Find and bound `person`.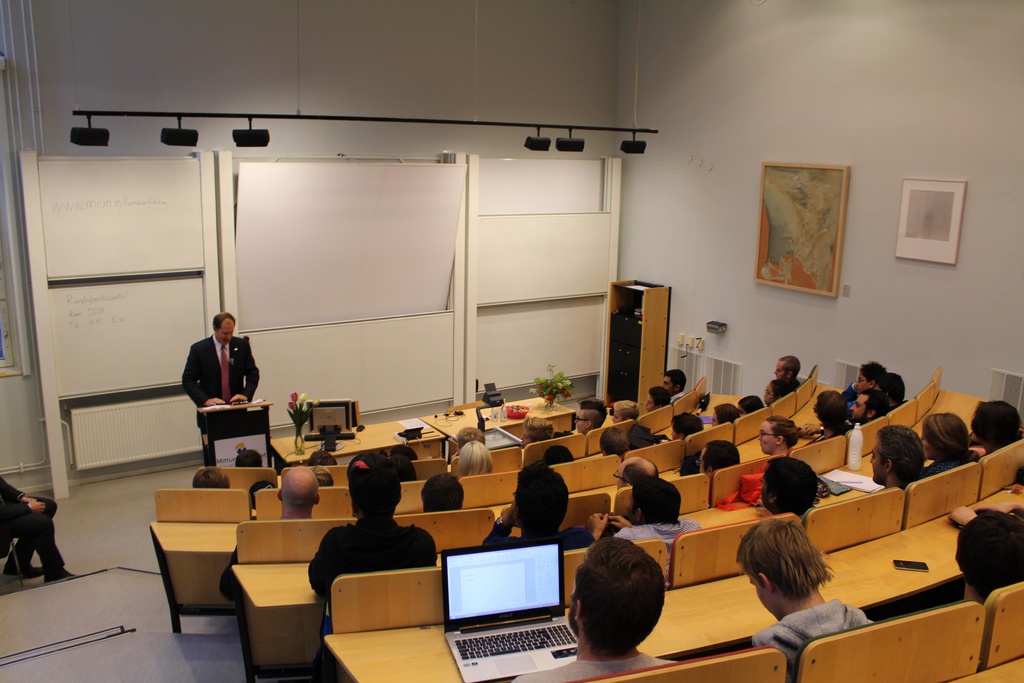
Bound: (left=664, top=368, right=684, bottom=400).
